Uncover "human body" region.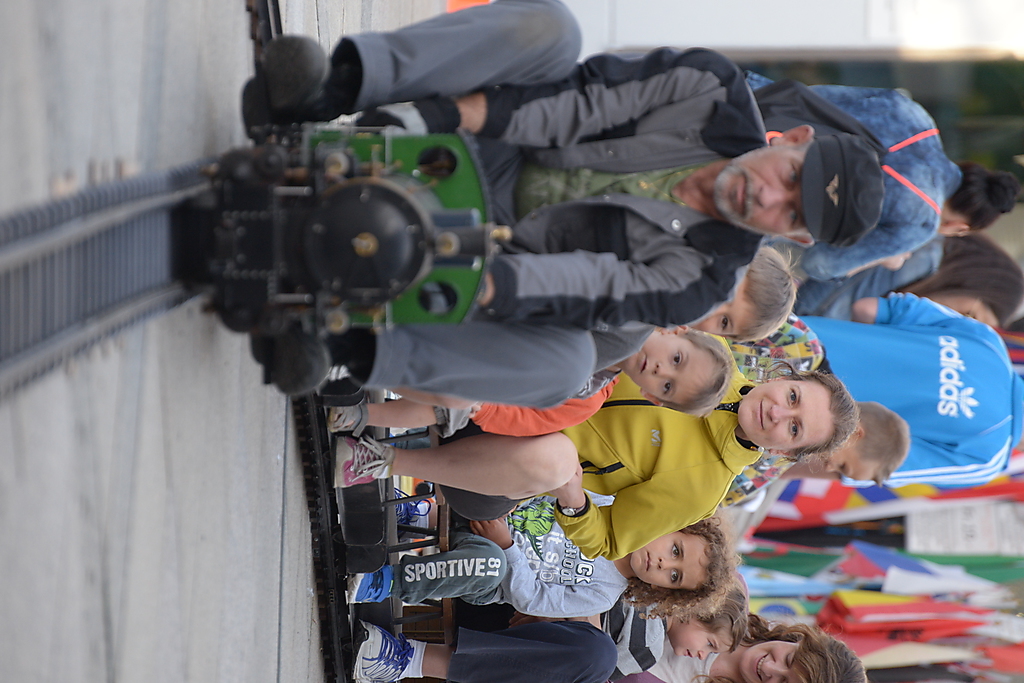
Uncovered: bbox=[803, 287, 1017, 496].
